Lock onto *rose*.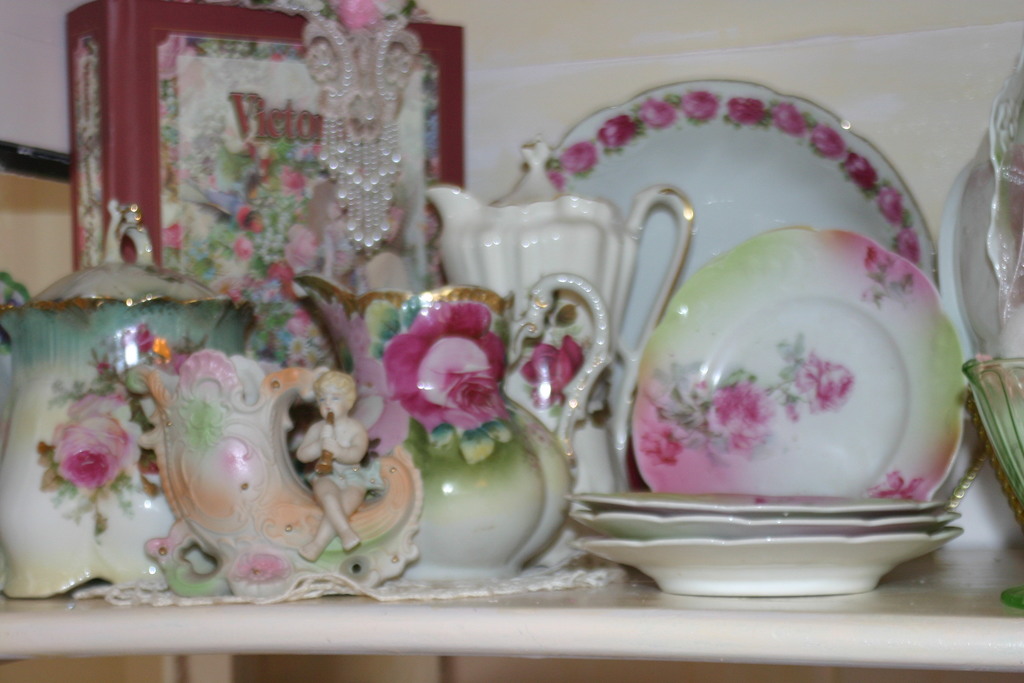
Locked: Rect(47, 409, 131, 490).
